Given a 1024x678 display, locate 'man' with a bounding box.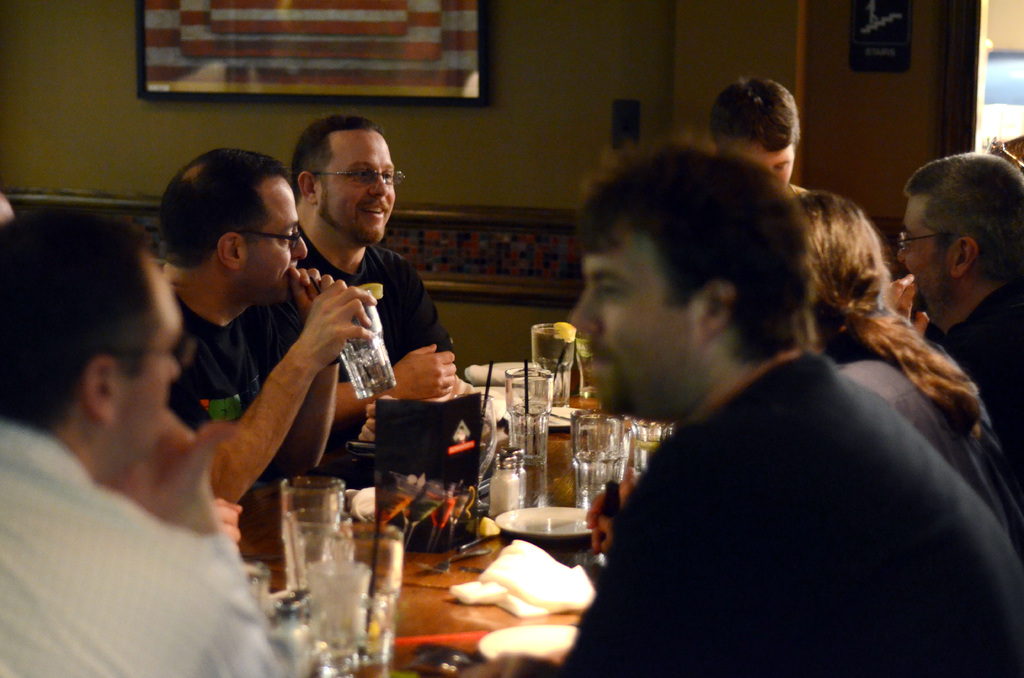
Located: <region>264, 117, 463, 449</region>.
